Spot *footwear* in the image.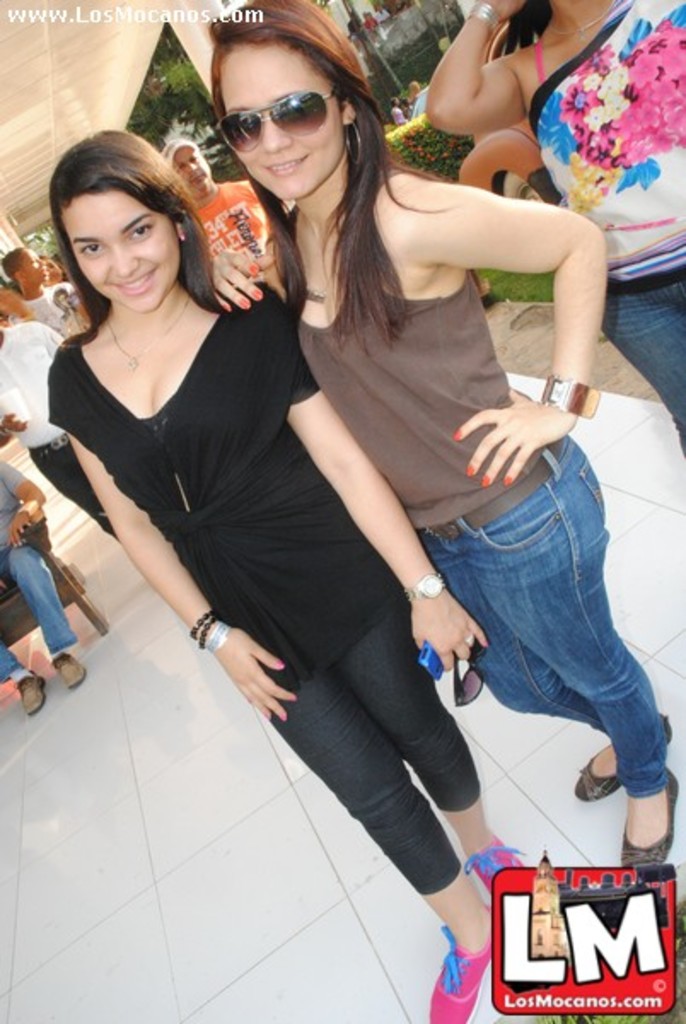
*footwear* found at 618/763/681/867.
